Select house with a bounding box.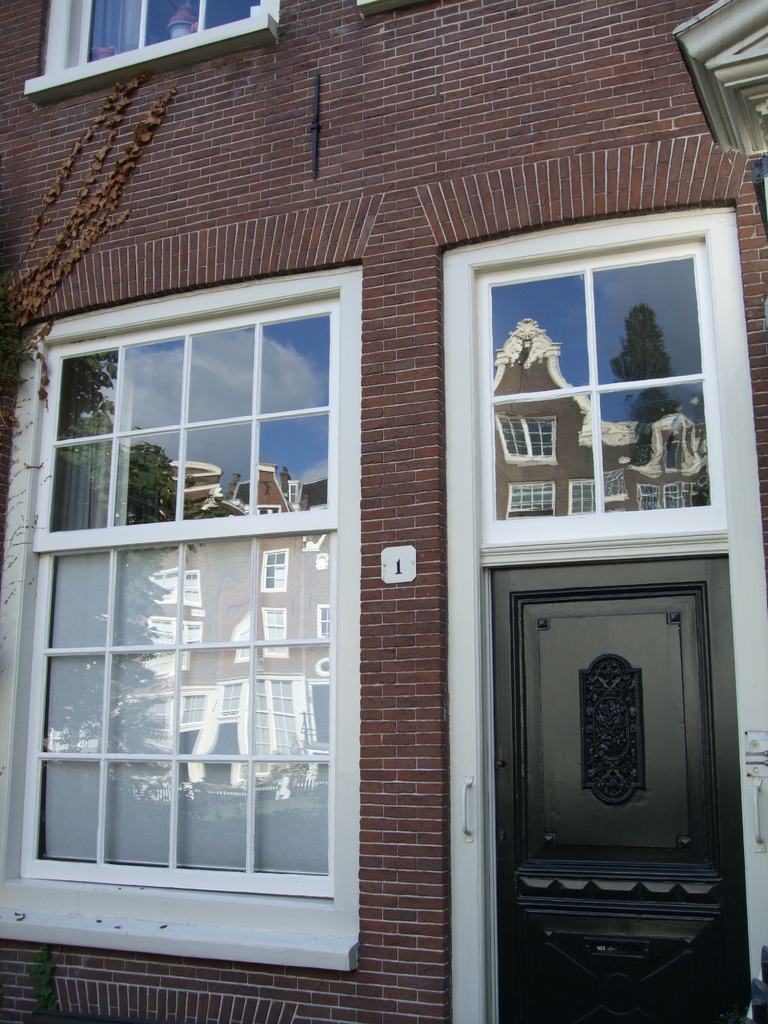
[x1=0, y1=37, x2=731, y2=1023].
